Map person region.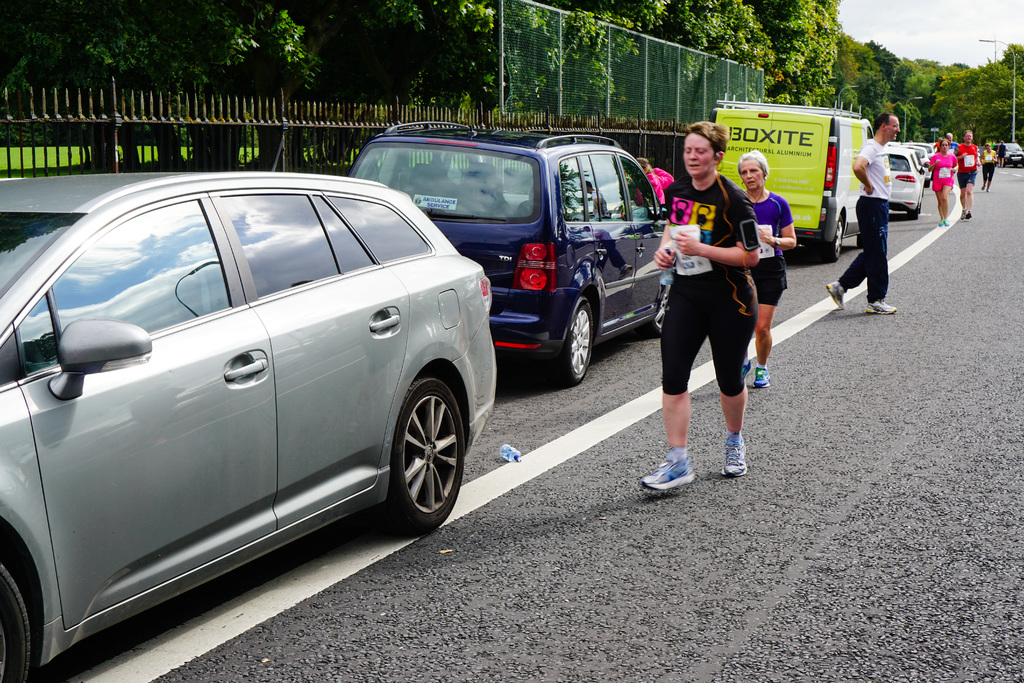
Mapped to 954:128:979:220.
